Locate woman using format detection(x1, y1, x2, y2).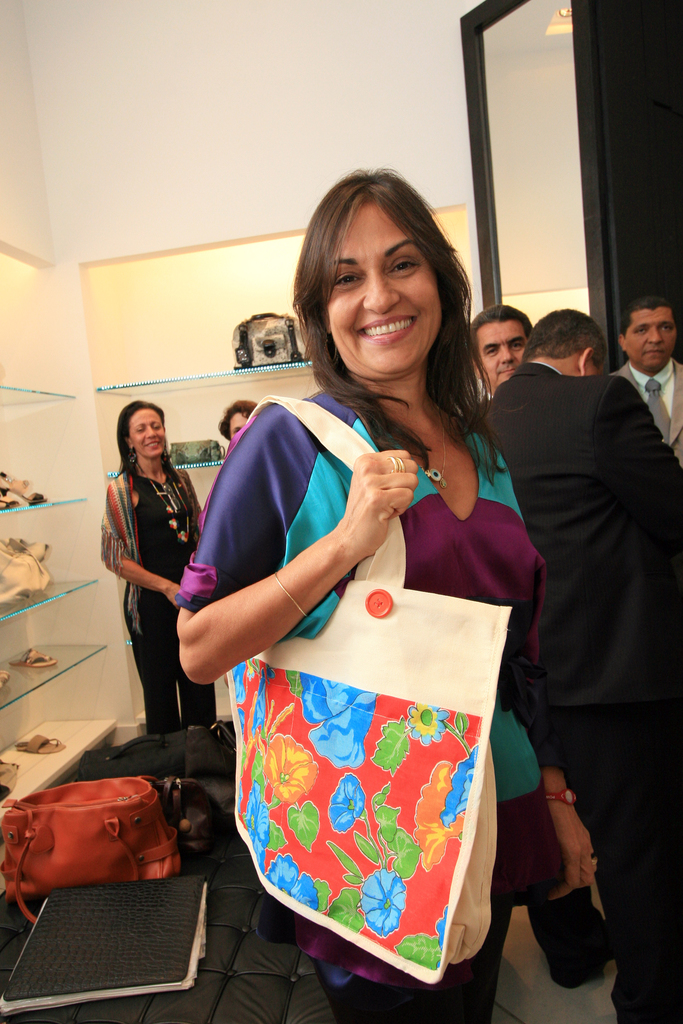
detection(97, 395, 216, 734).
